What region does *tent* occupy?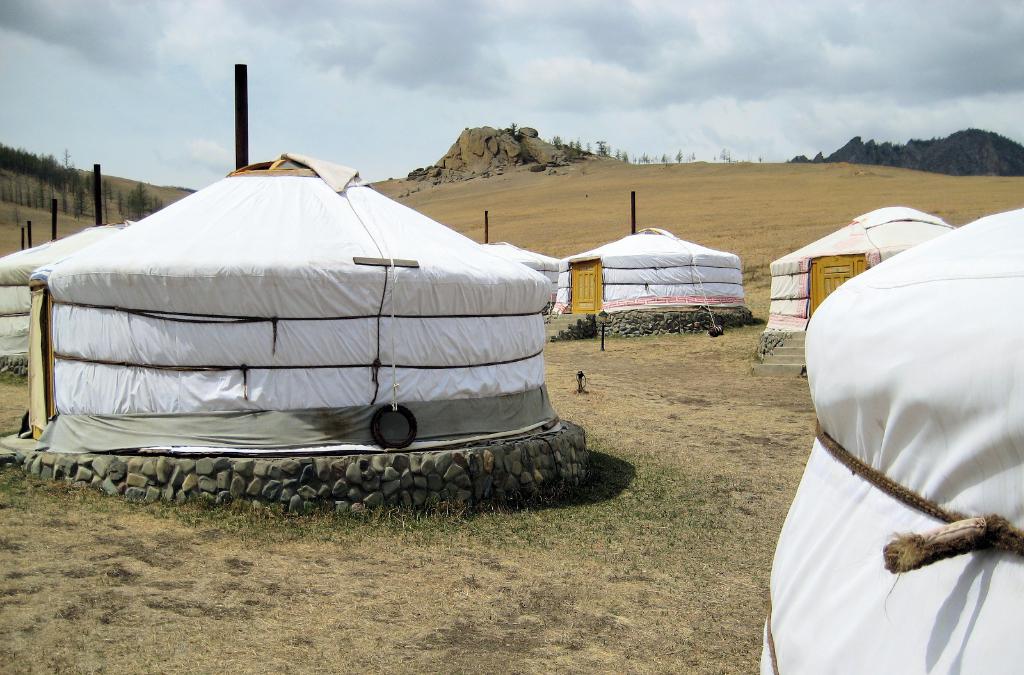
crop(755, 205, 1023, 674).
